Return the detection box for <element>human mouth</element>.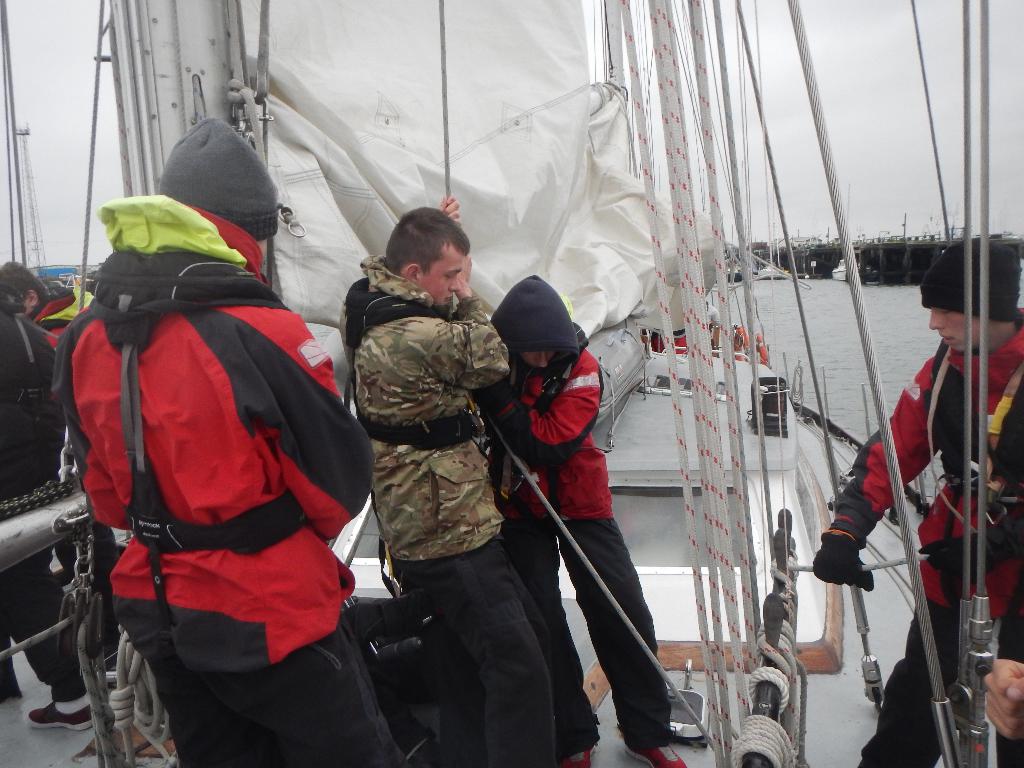
x1=942 y1=337 x2=954 y2=344.
